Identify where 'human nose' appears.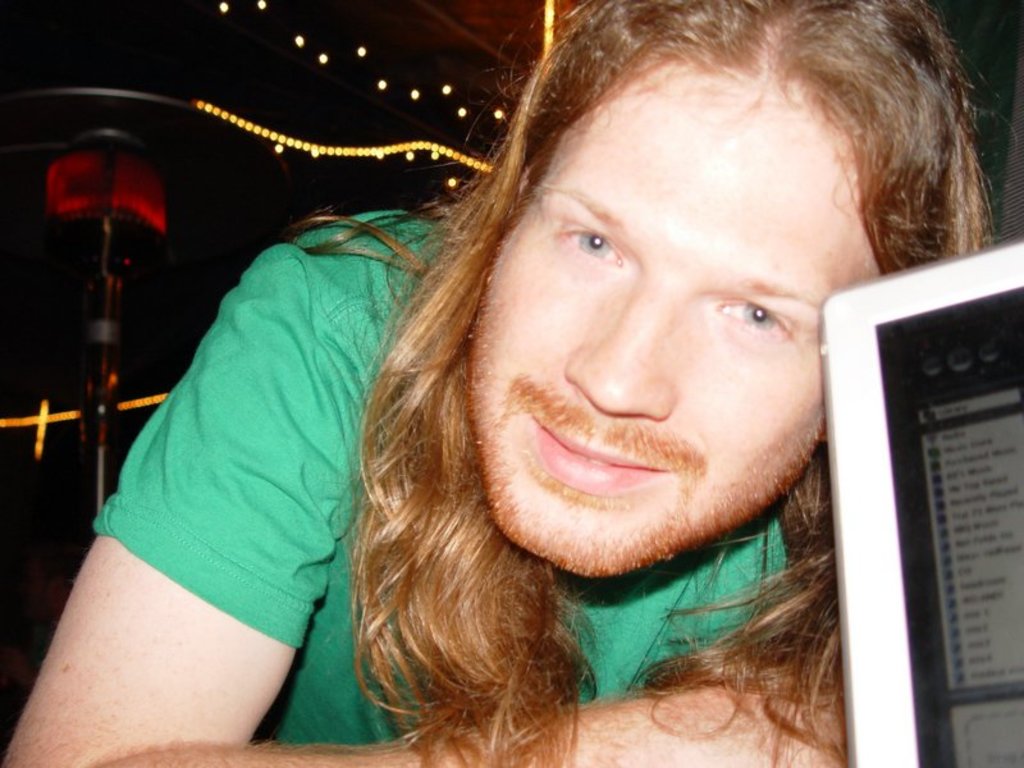
Appears at crop(559, 276, 676, 419).
